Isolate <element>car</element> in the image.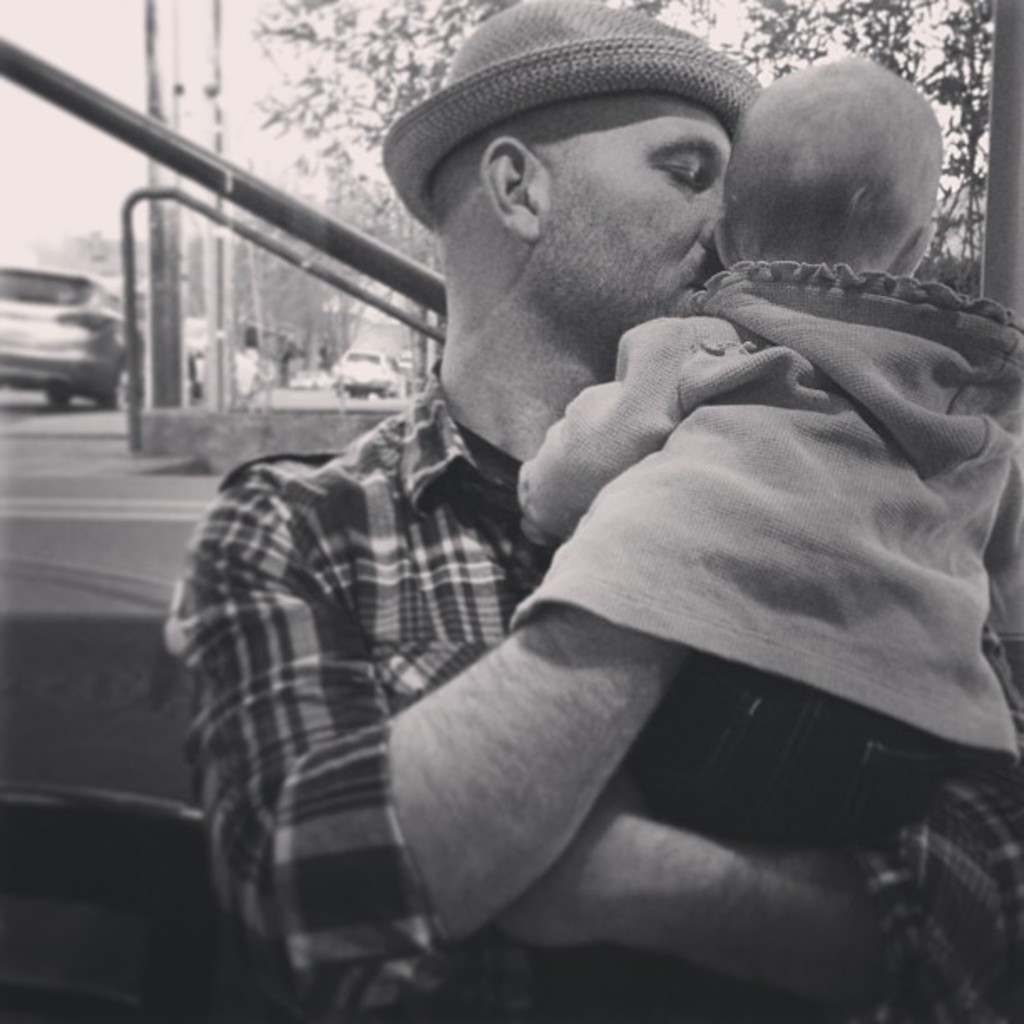
Isolated region: bbox=[0, 263, 131, 410].
